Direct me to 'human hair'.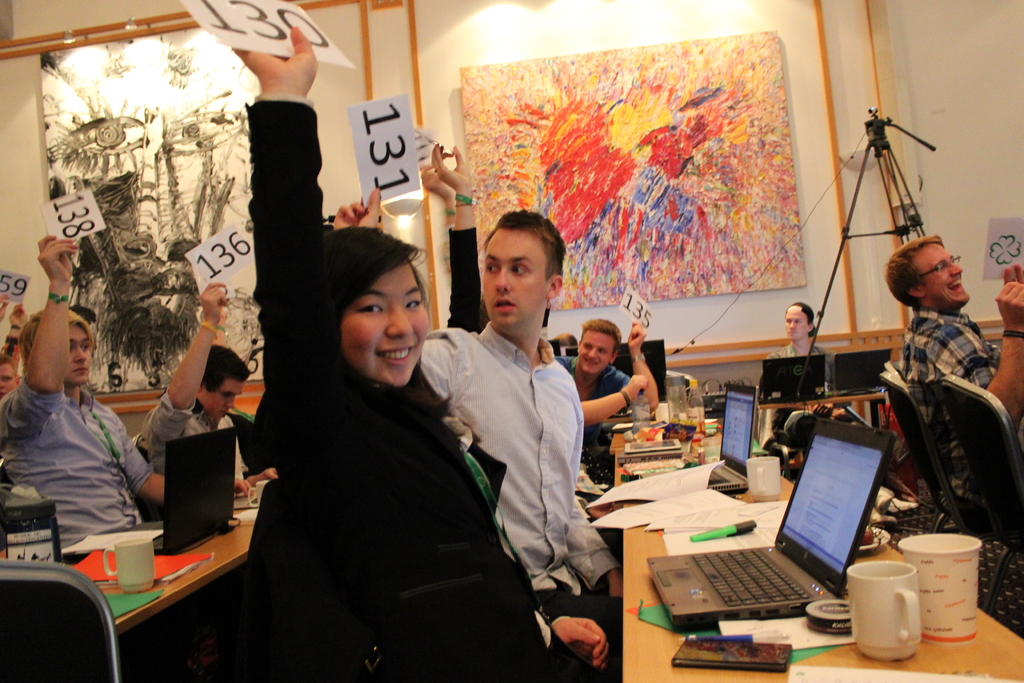
Direction: 324,228,451,424.
